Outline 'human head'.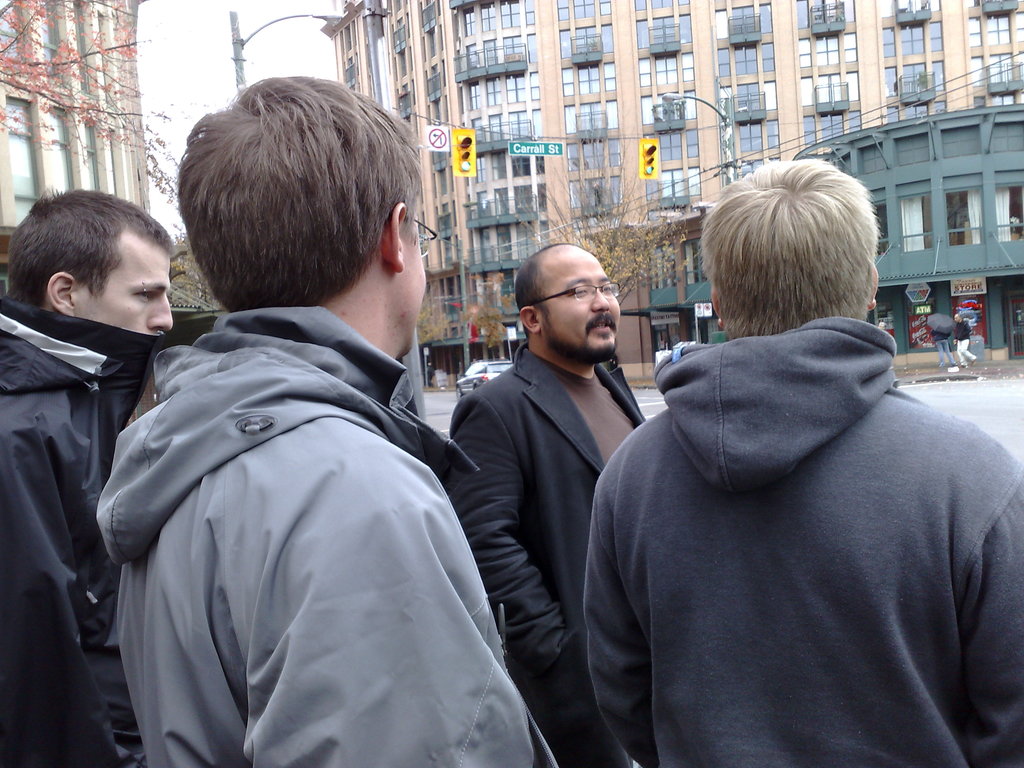
Outline: [x1=12, y1=192, x2=175, y2=336].
